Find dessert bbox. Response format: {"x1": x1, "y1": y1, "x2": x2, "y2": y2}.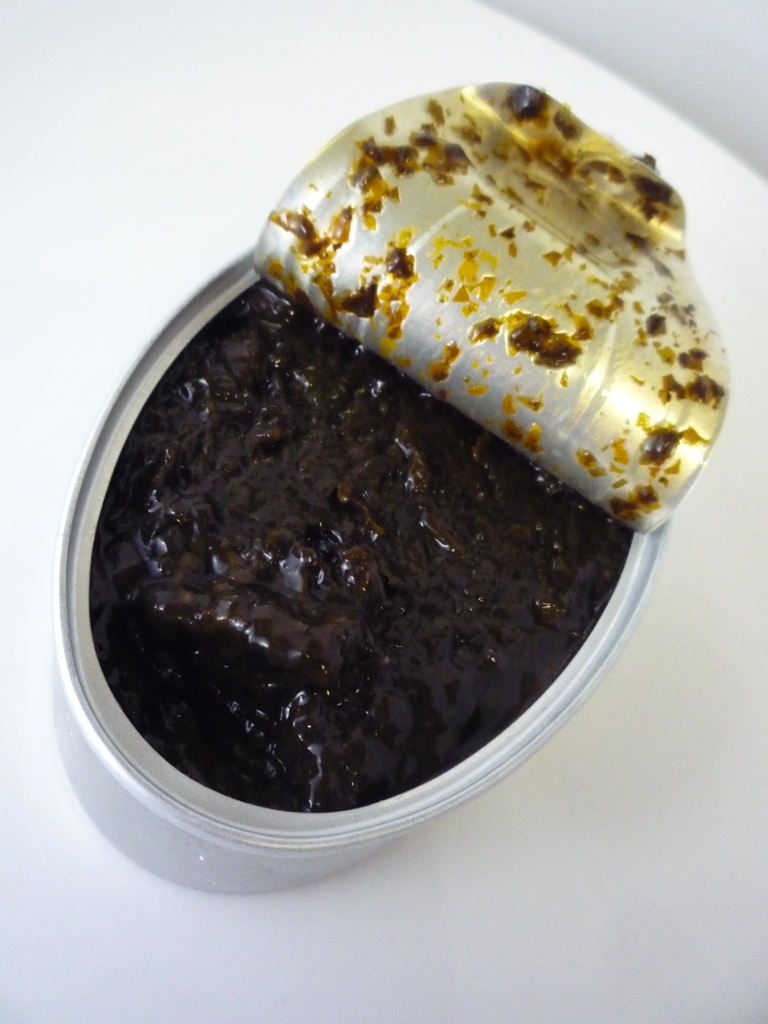
{"x1": 65, "y1": 168, "x2": 669, "y2": 873}.
